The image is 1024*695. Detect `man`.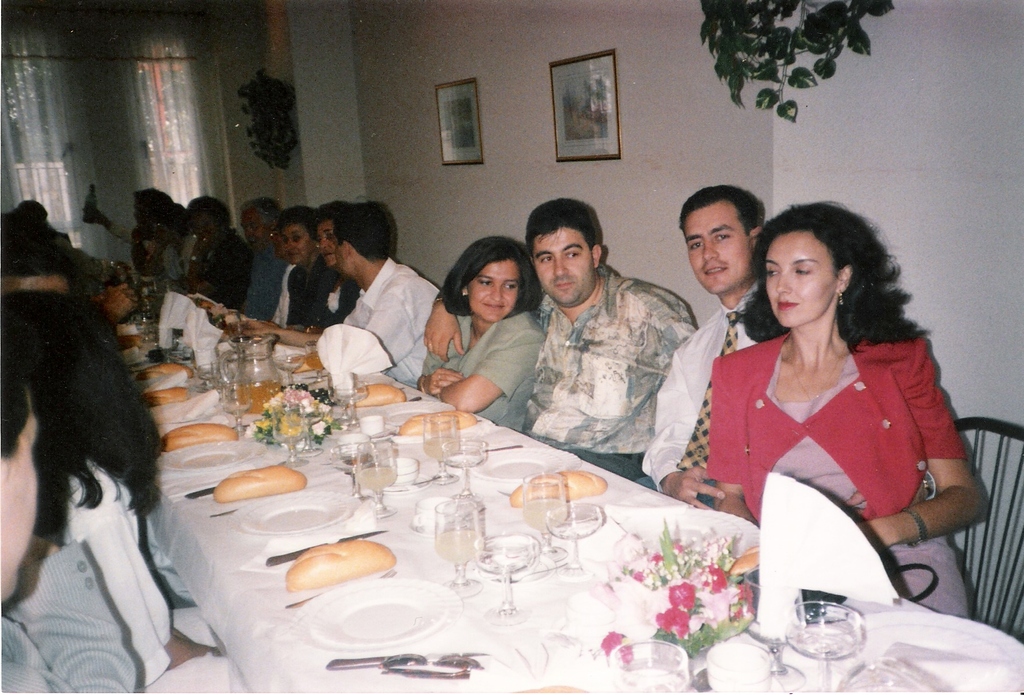
Detection: select_region(162, 198, 246, 323).
